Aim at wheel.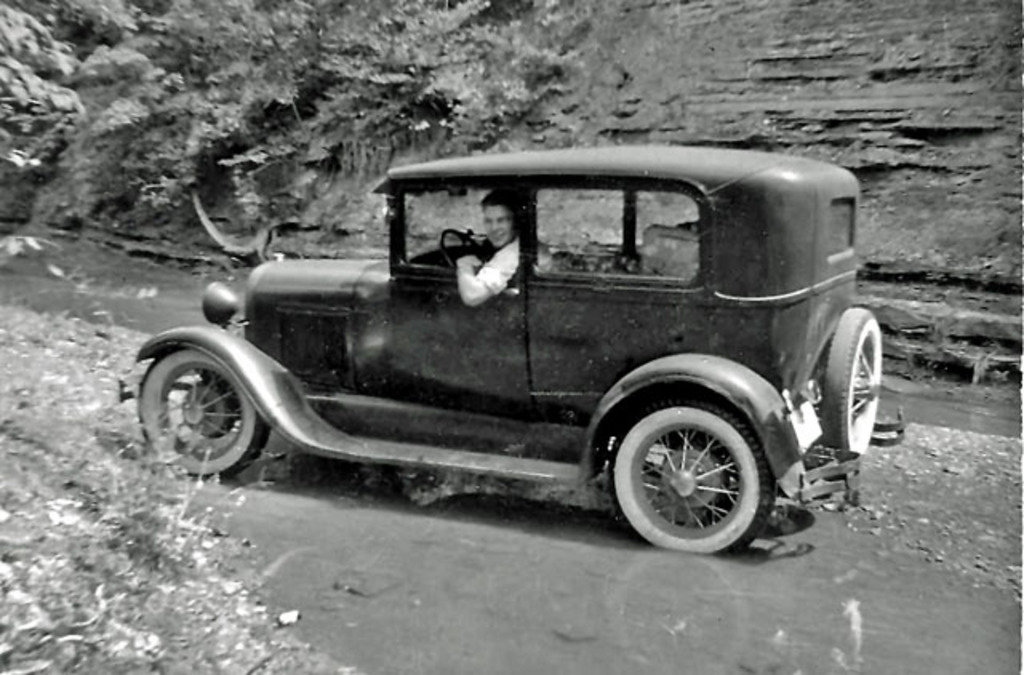
Aimed at [443,230,478,269].
